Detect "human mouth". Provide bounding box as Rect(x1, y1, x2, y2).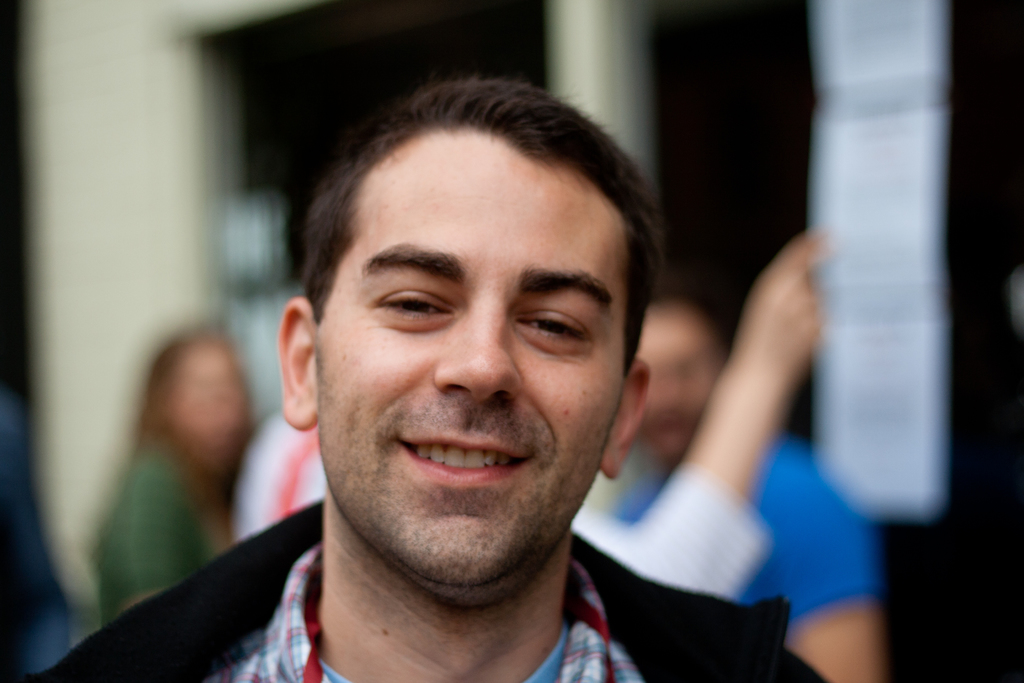
Rect(388, 413, 543, 502).
